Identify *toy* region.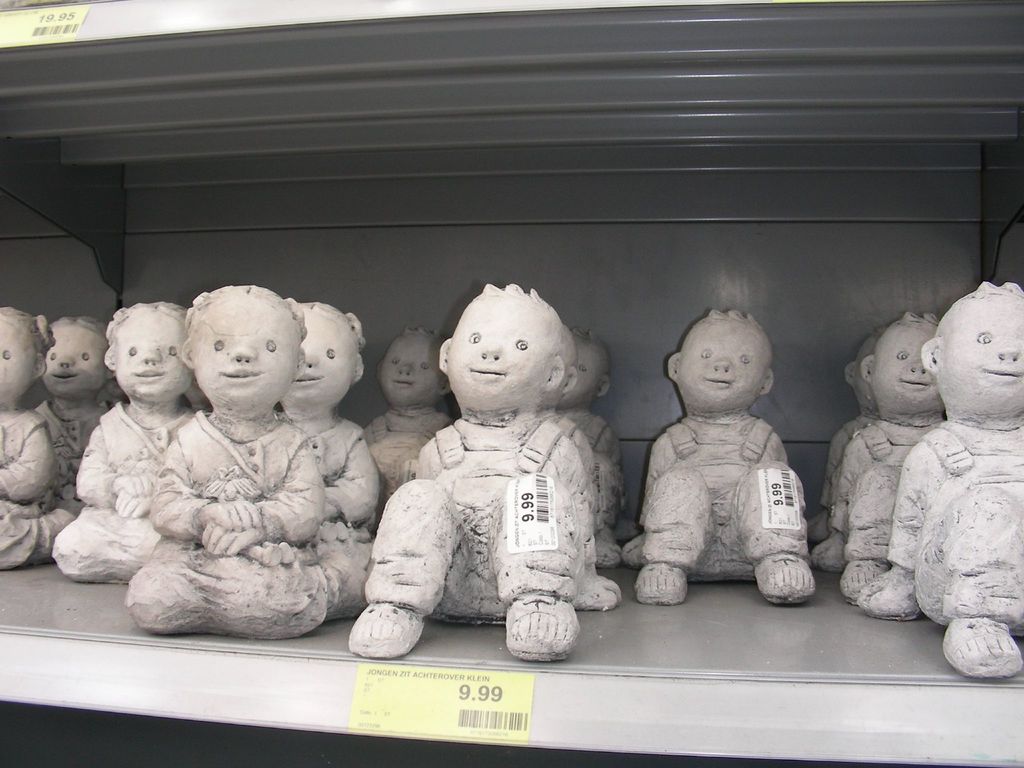
Region: pyautogui.locateOnScreen(856, 281, 1023, 682).
